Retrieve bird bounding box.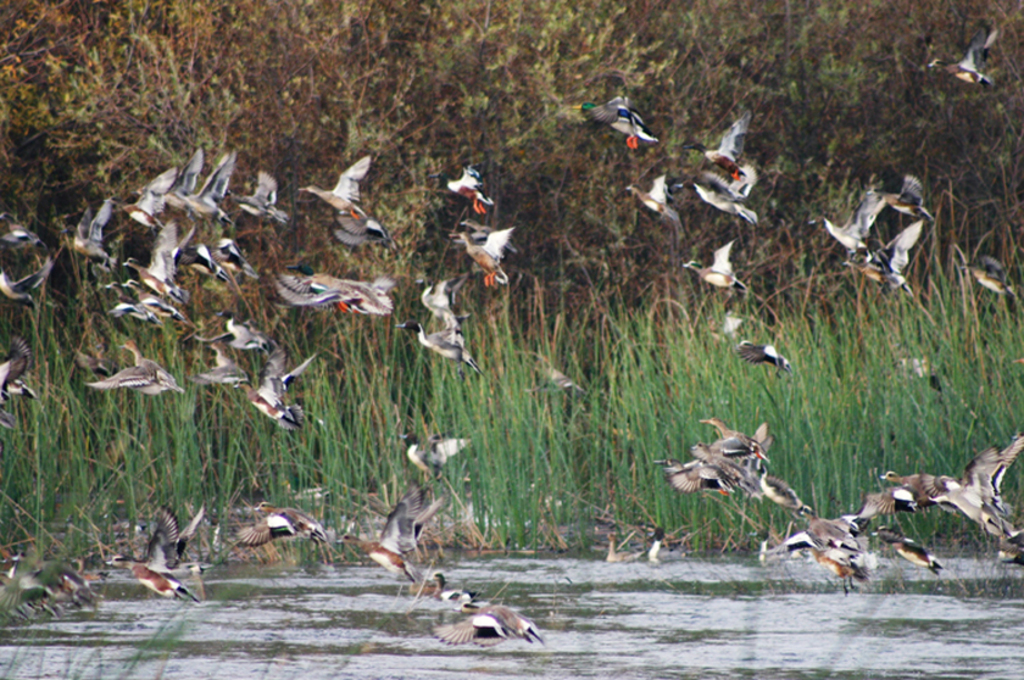
Bounding box: crop(720, 307, 790, 372).
